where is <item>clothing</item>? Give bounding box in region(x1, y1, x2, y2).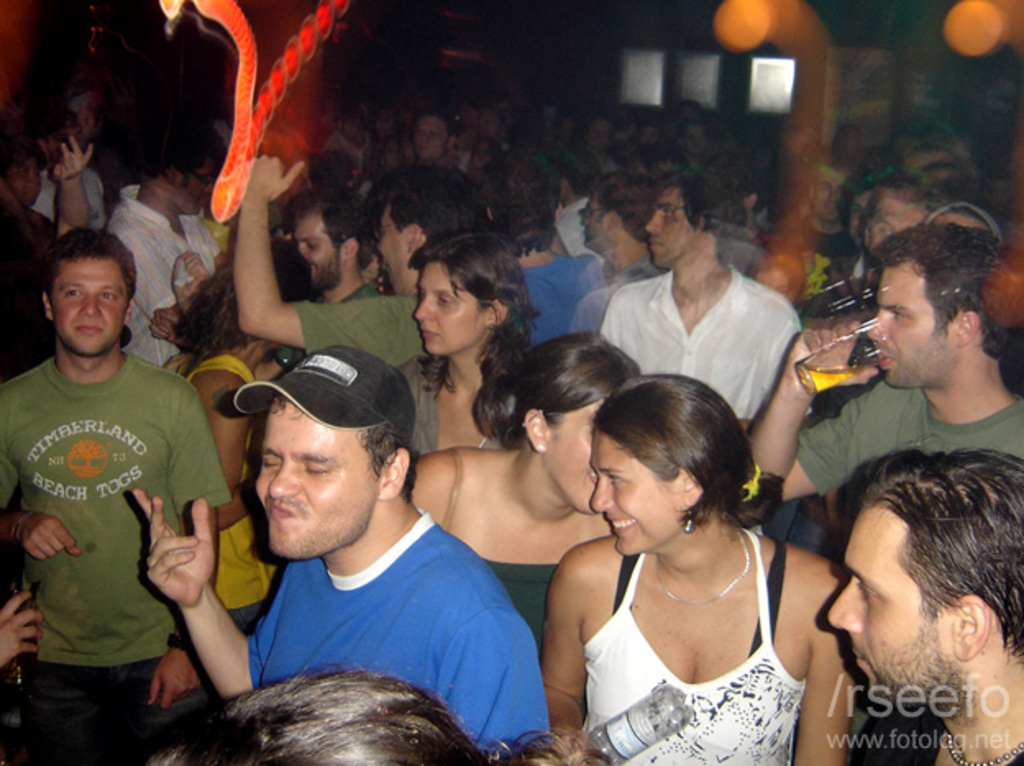
region(28, 159, 107, 228).
